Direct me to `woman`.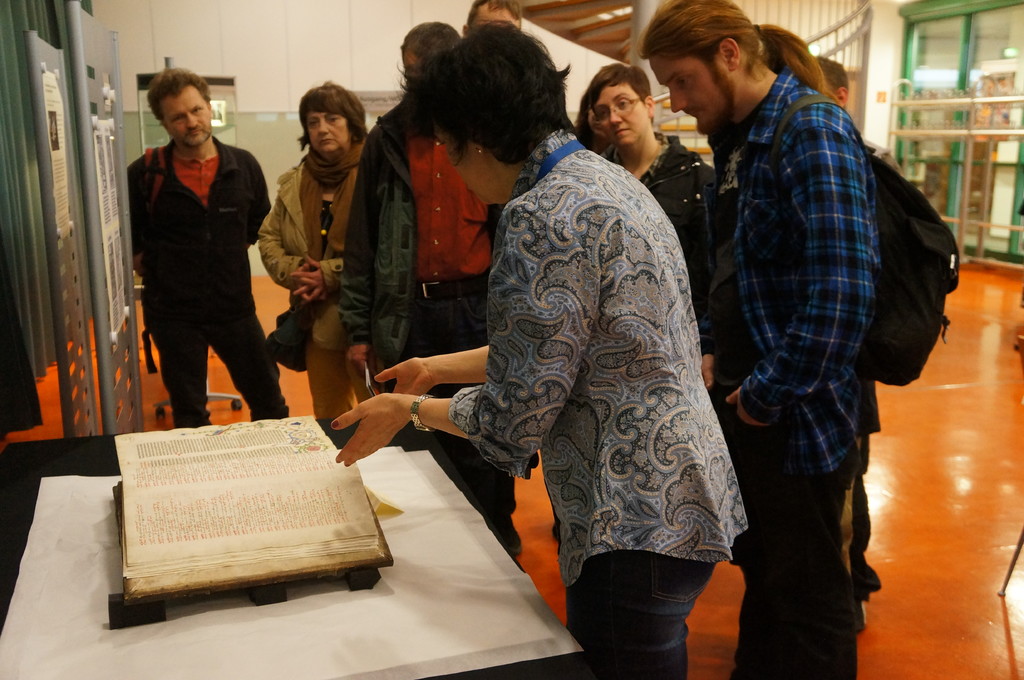
Direction: crop(248, 82, 365, 422).
